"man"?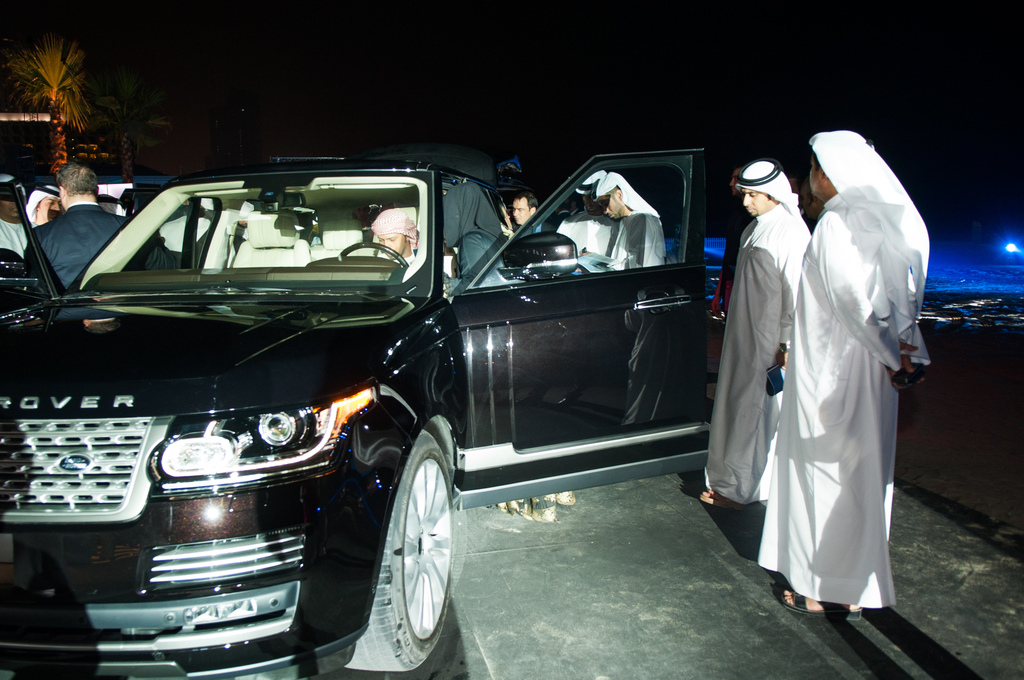
rect(367, 207, 420, 268)
